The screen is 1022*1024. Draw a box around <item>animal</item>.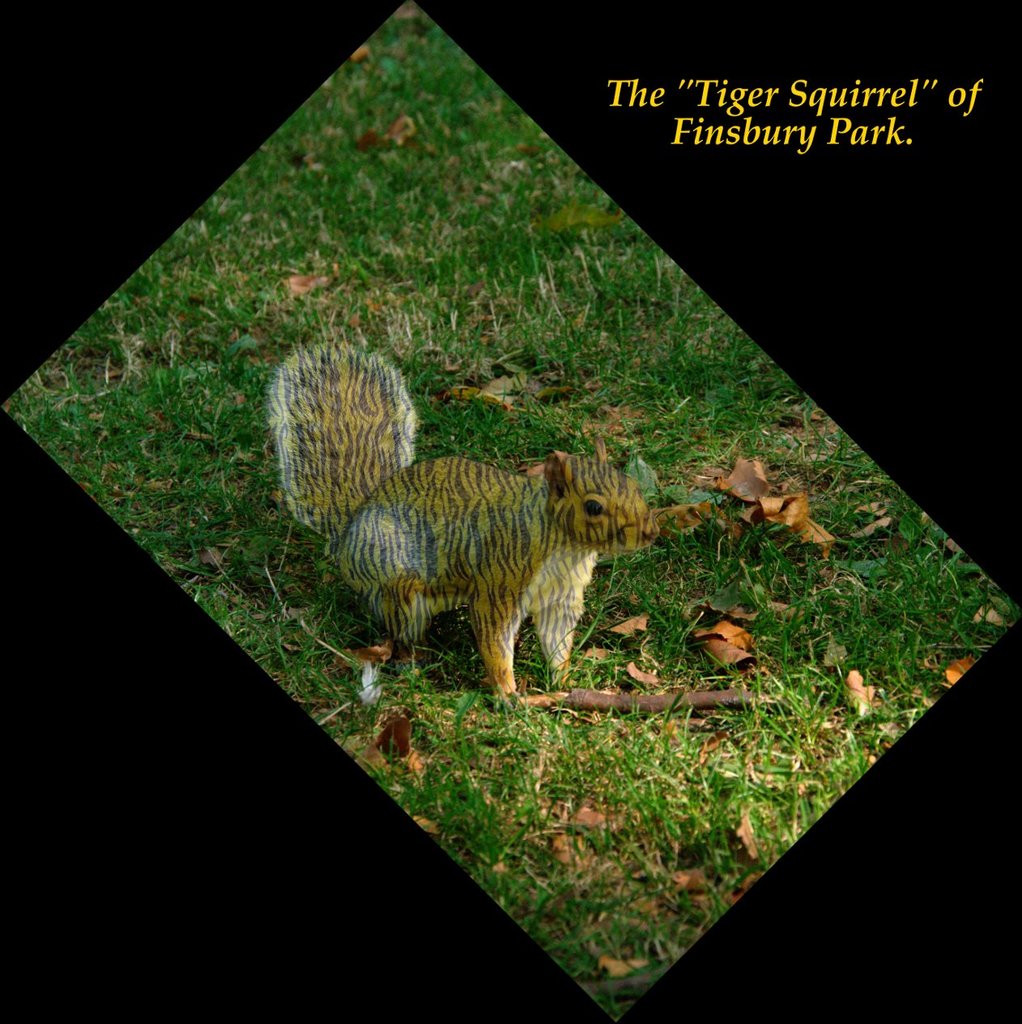
261,342,662,709.
